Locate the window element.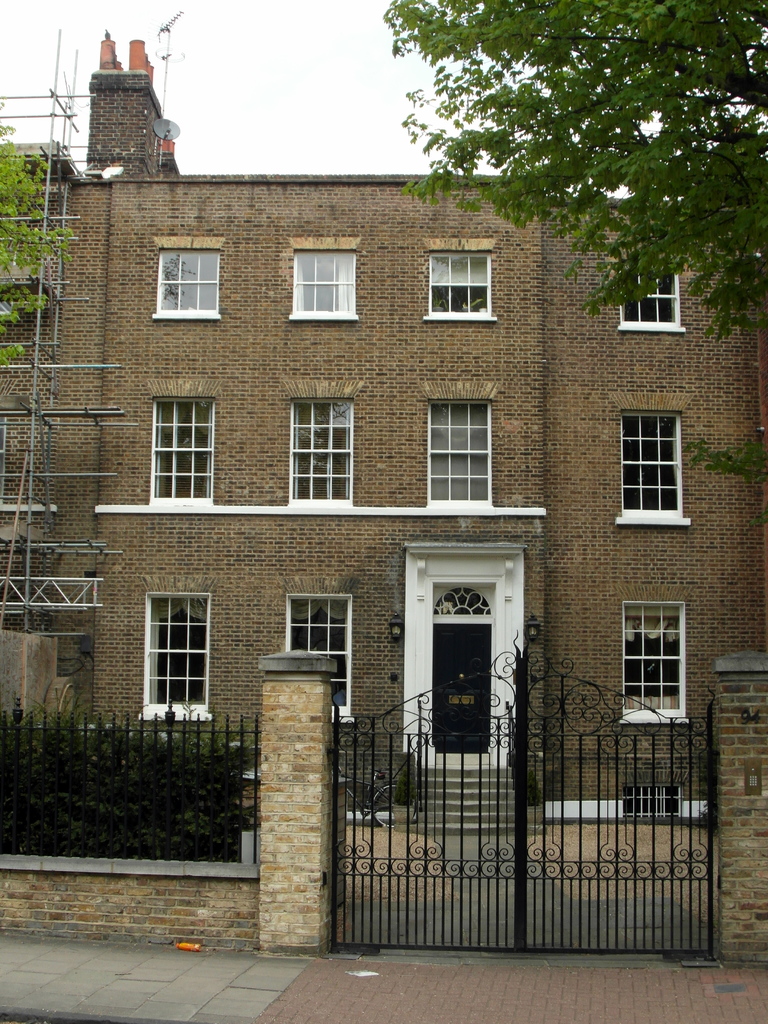
Element bbox: (146, 394, 214, 508).
